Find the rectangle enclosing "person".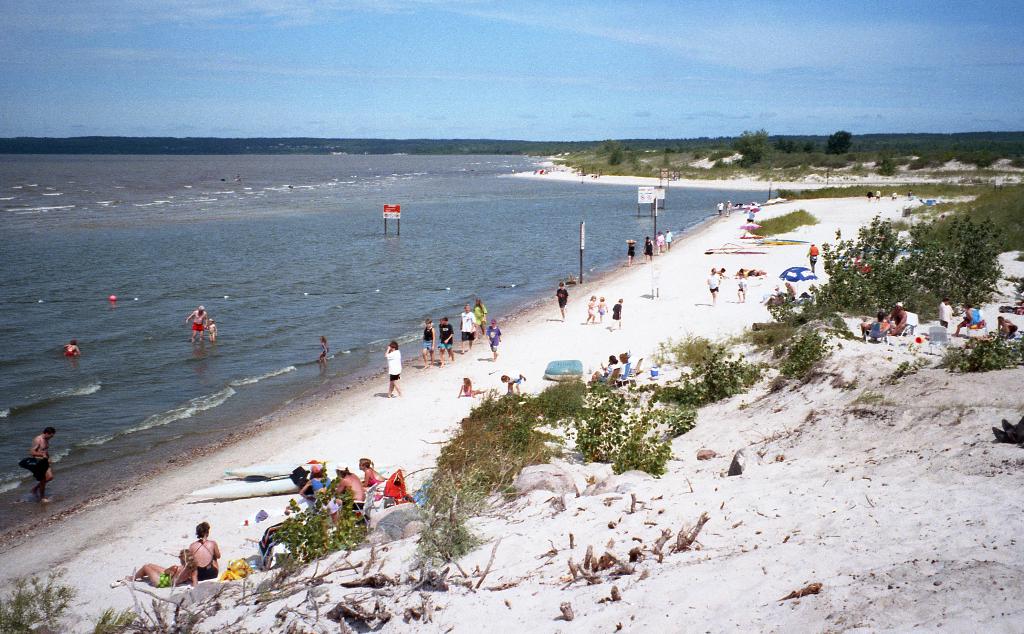
rect(9, 424, 55, 503).
